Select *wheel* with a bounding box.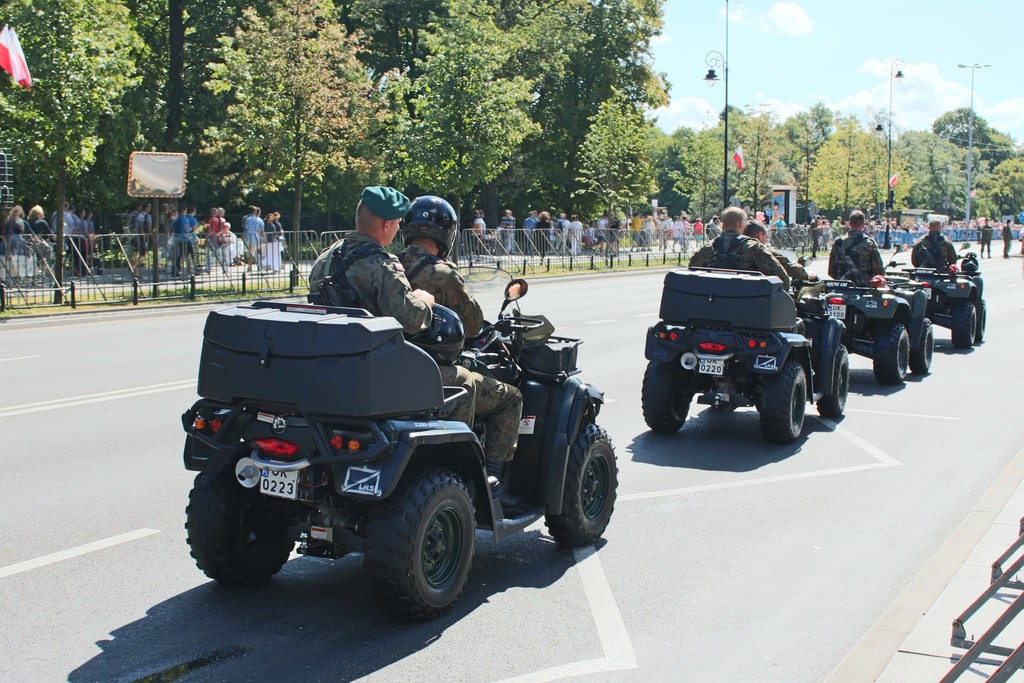
(758,359,817,440).
